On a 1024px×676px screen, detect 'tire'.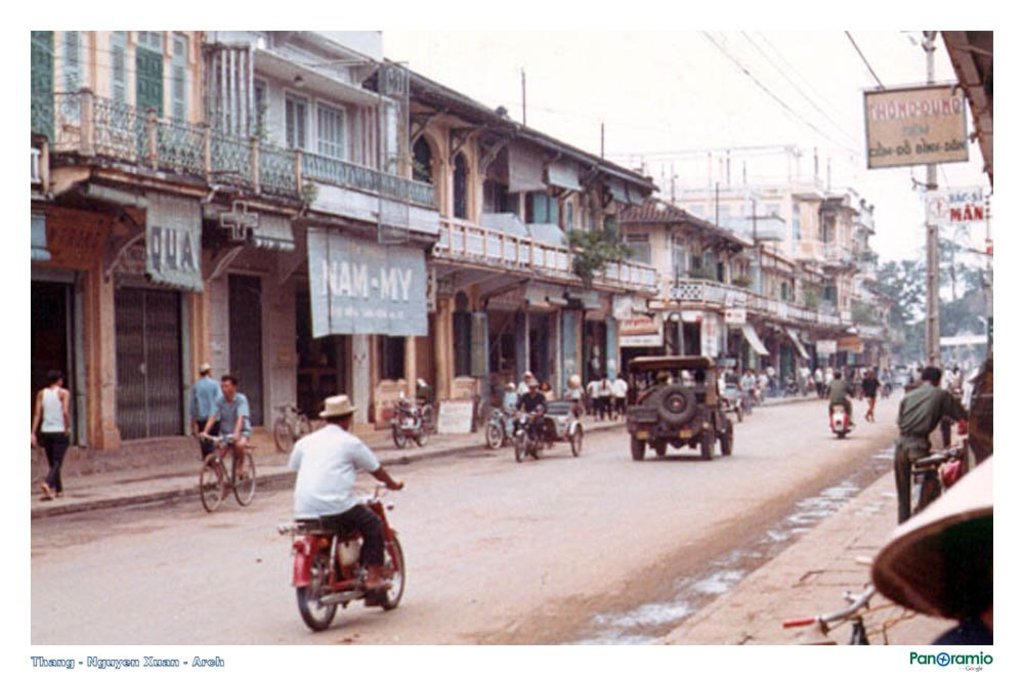
<region>720, 432, 733, 458</region>.
